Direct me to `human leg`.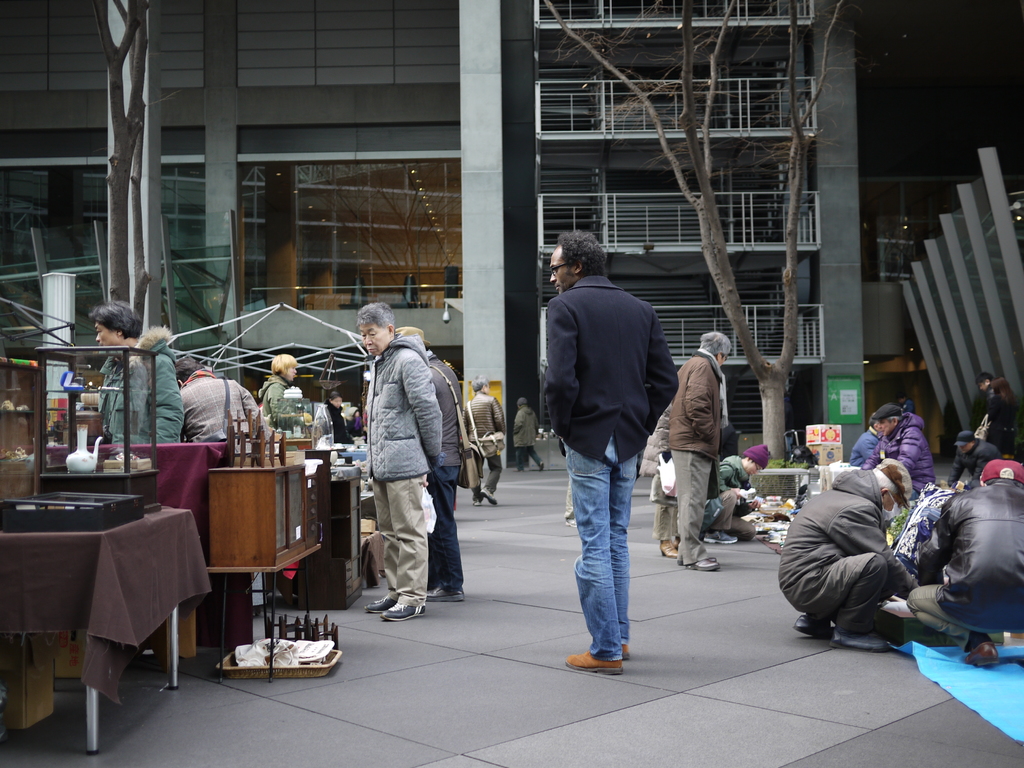
Direction: box=[609, 413, 636, 666].
